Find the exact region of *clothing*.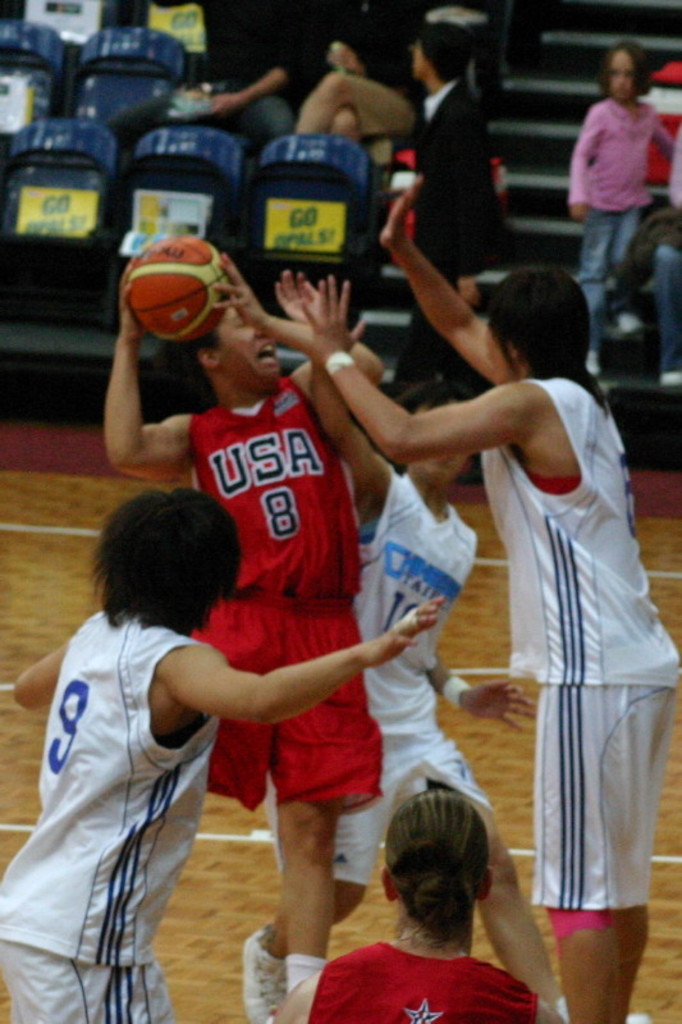
Exact region: (x1=572, y1=108, x2=681, y2=332).
